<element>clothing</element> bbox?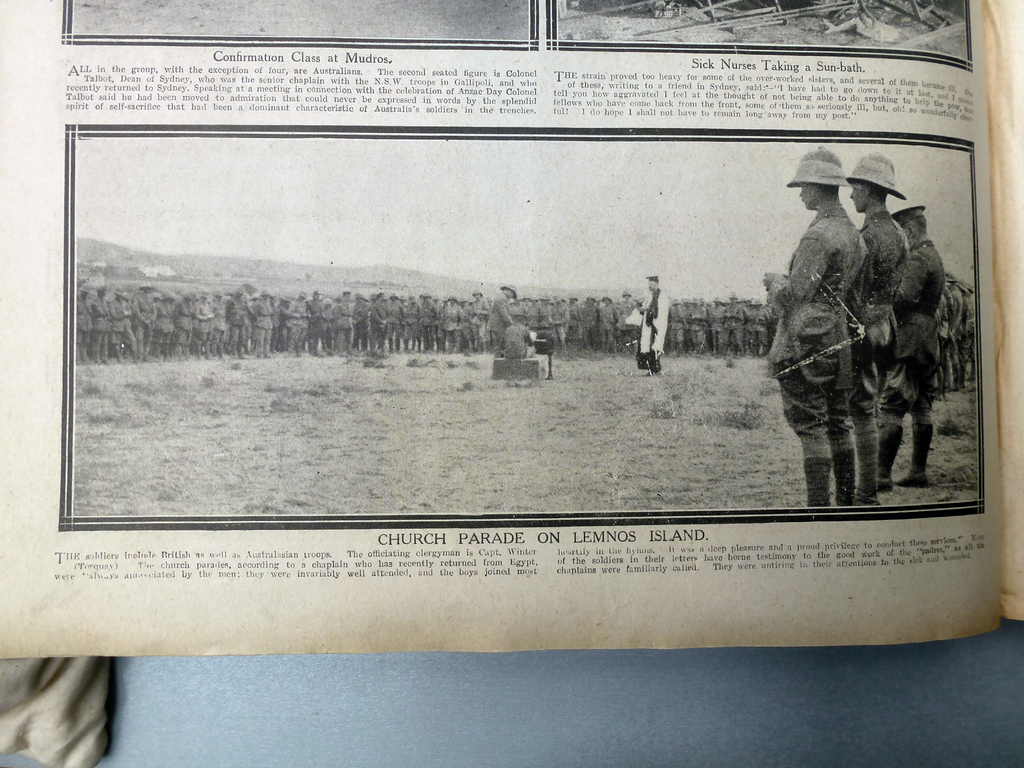
<bbox>282, 300, 307, 351</bbox>
